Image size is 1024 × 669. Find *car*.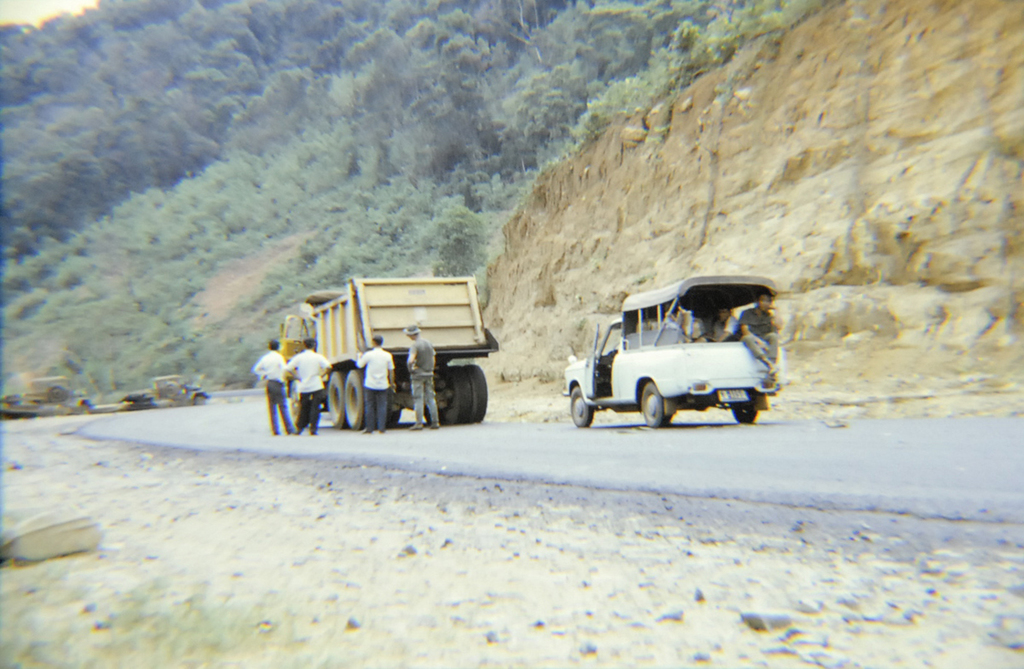
BBox(558, 272, 786, 438).
